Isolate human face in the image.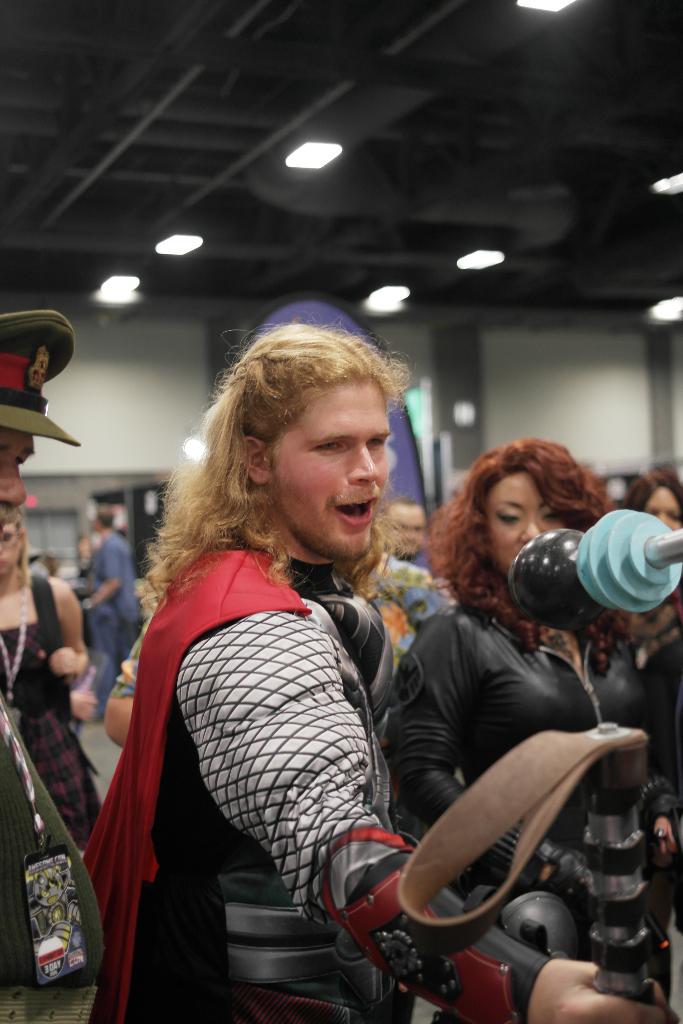
Isolated region: 388:506:425:556.
